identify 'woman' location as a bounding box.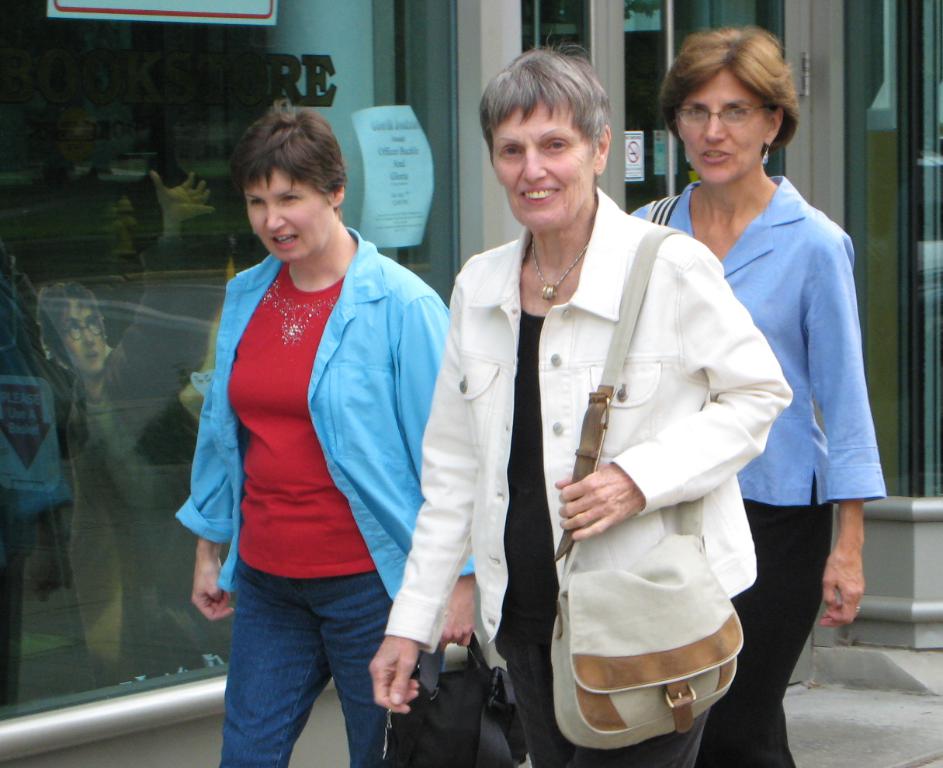
region(369, 35, 798, 767).
